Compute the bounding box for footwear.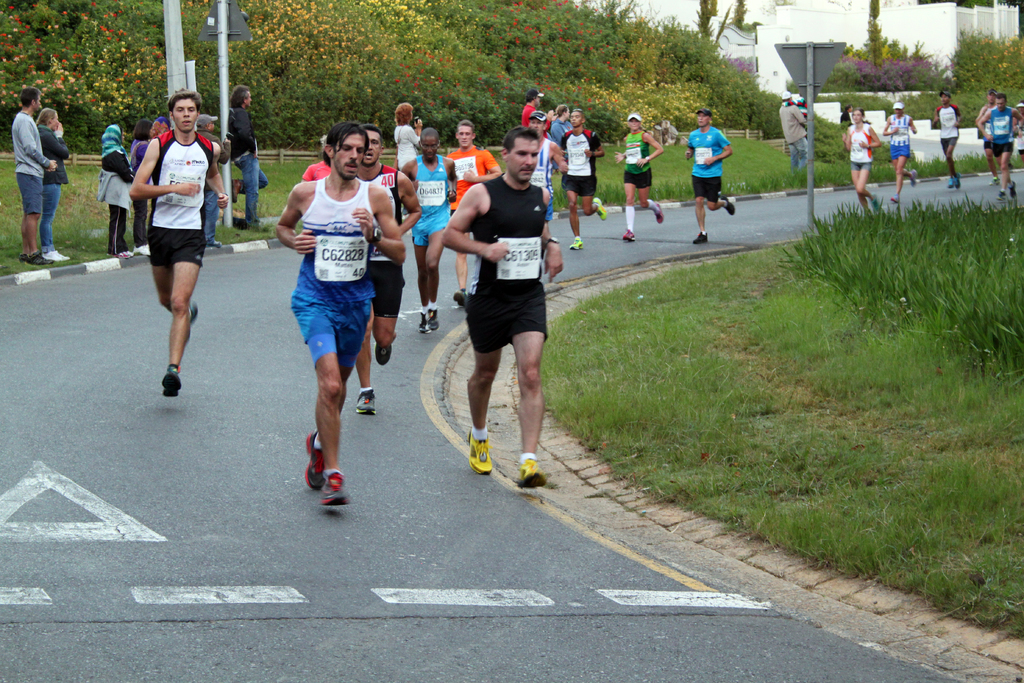
bbox=[870, 194, 877, 211].
